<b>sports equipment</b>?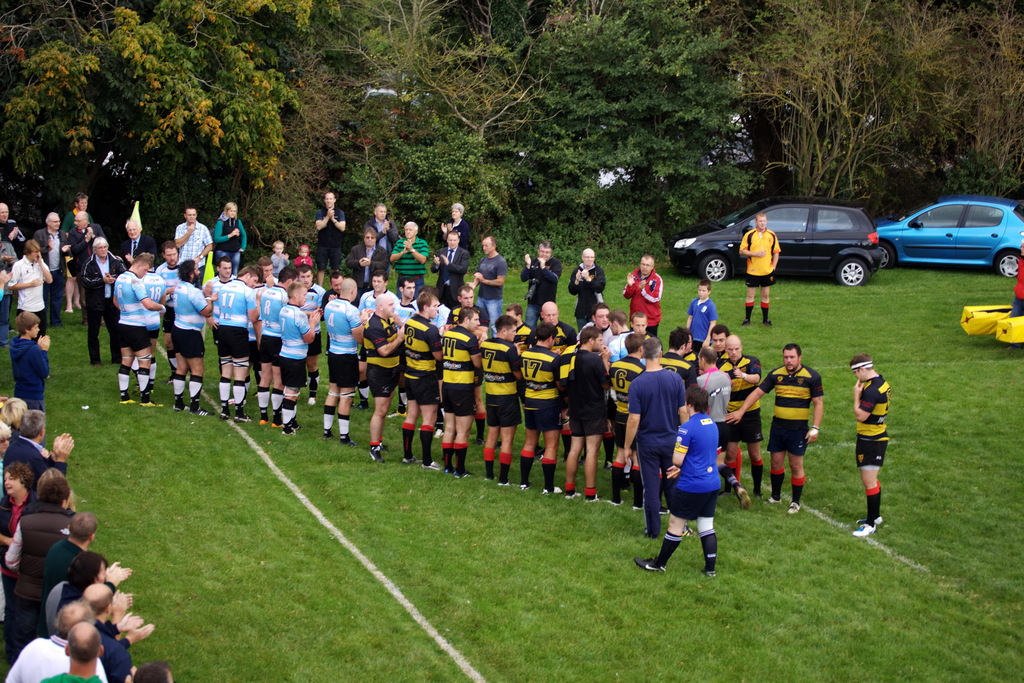
BBox(634, 554, 668, 575)
